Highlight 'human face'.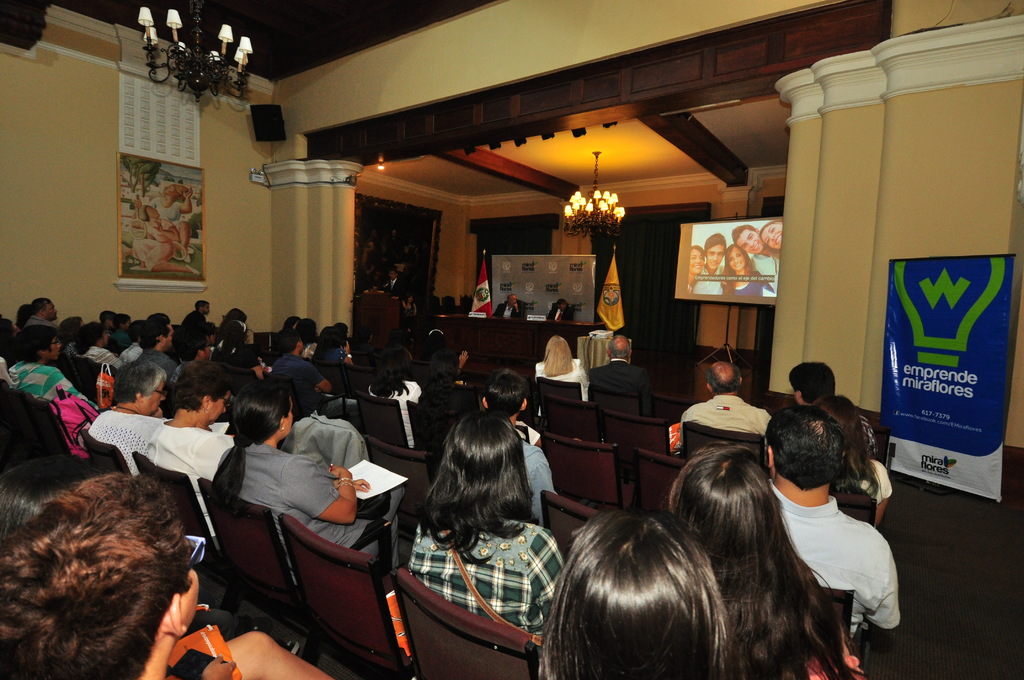
Highlighted region: detection(44, 337, 62, 359).
